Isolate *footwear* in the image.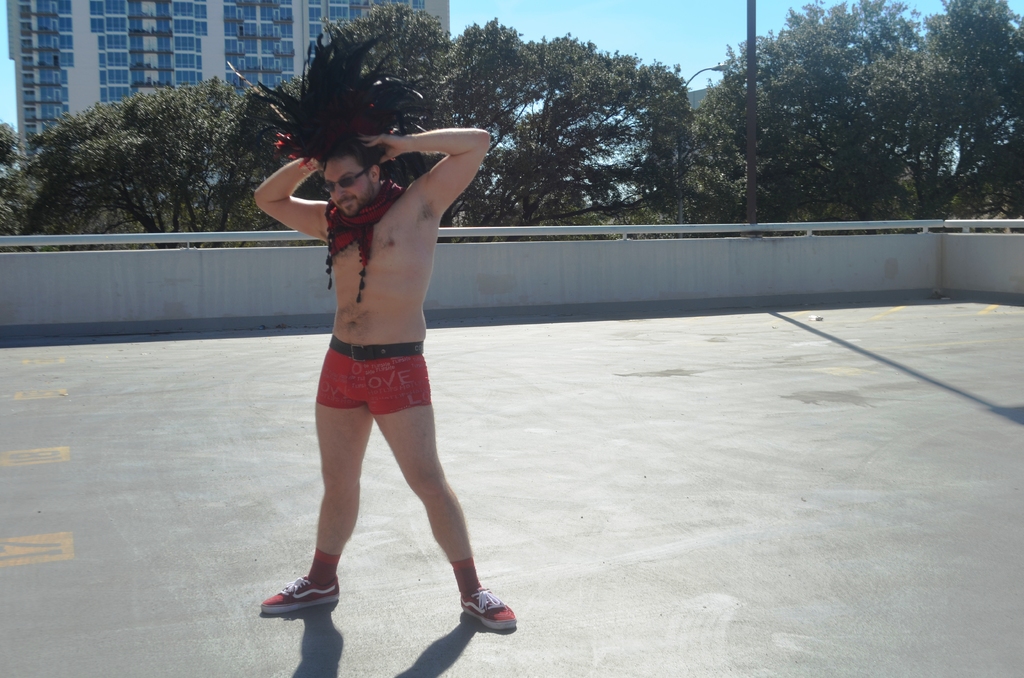
Isolated region: [x1=261, y1=572, x2=339, y2=642].
